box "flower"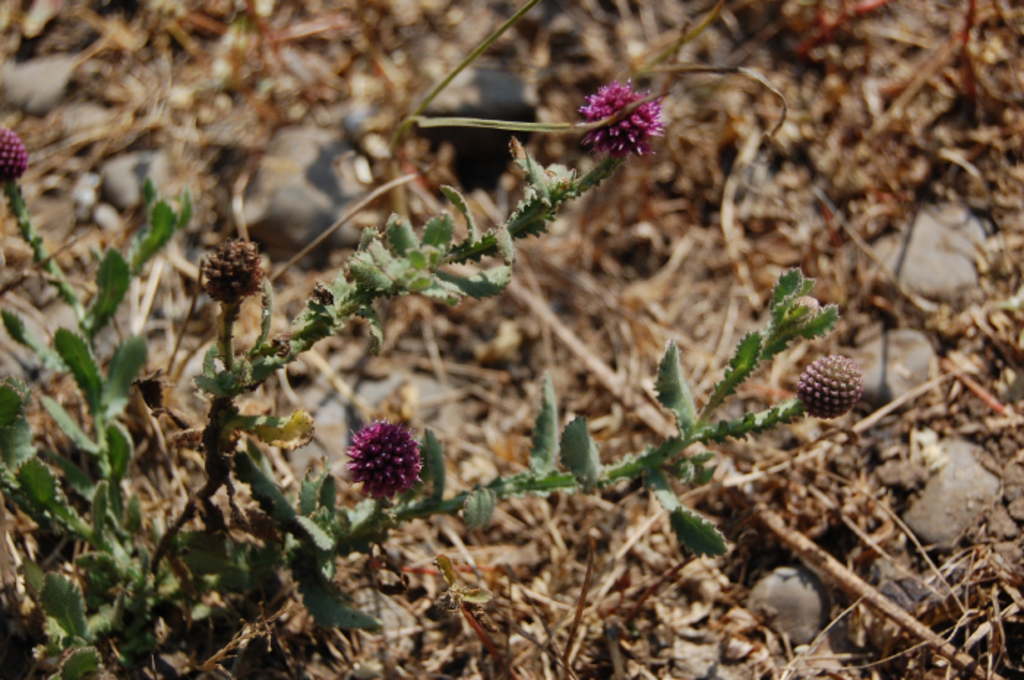
left=797, top=358, right=860, bottom=418
